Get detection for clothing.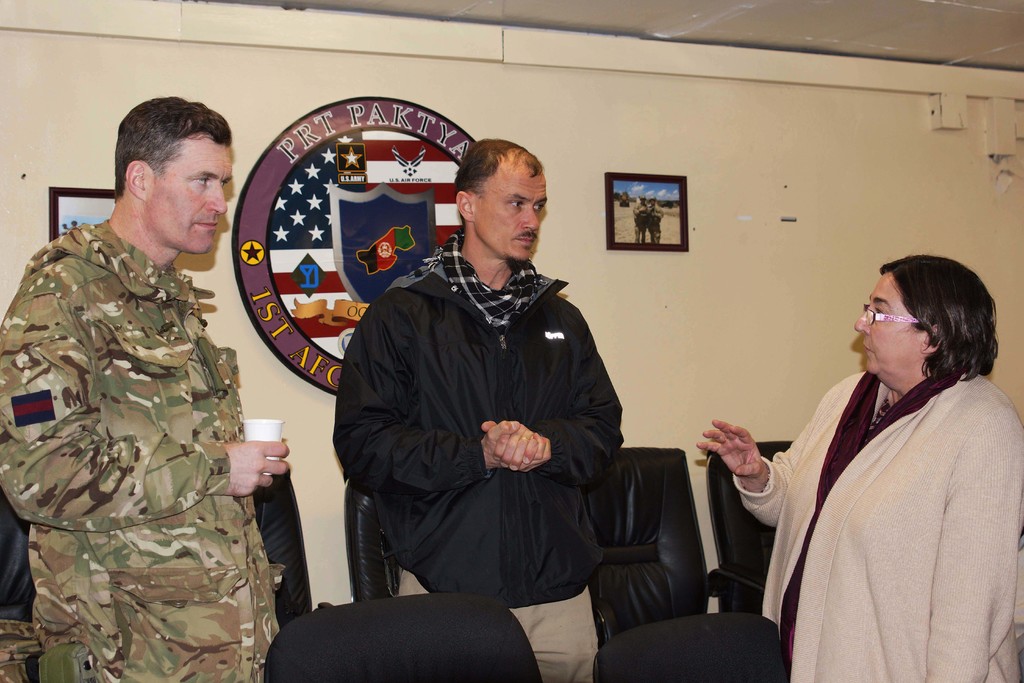
Detection: <bbox>0, 217, 282, 682</bbox>.
